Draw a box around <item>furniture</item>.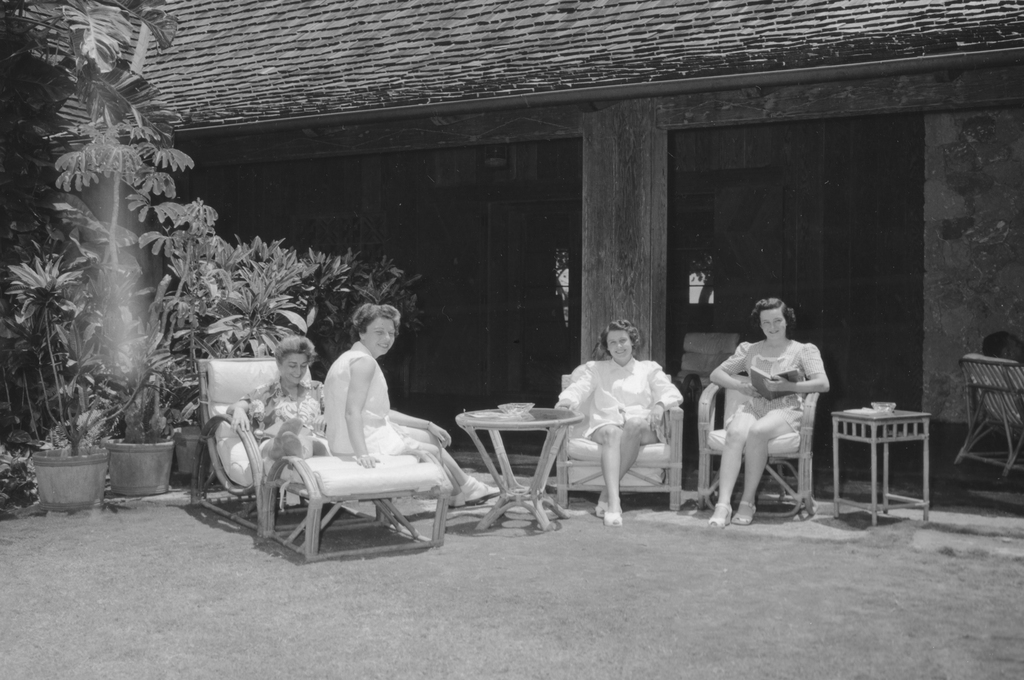
bbox=(558, 373, 684, 508).
